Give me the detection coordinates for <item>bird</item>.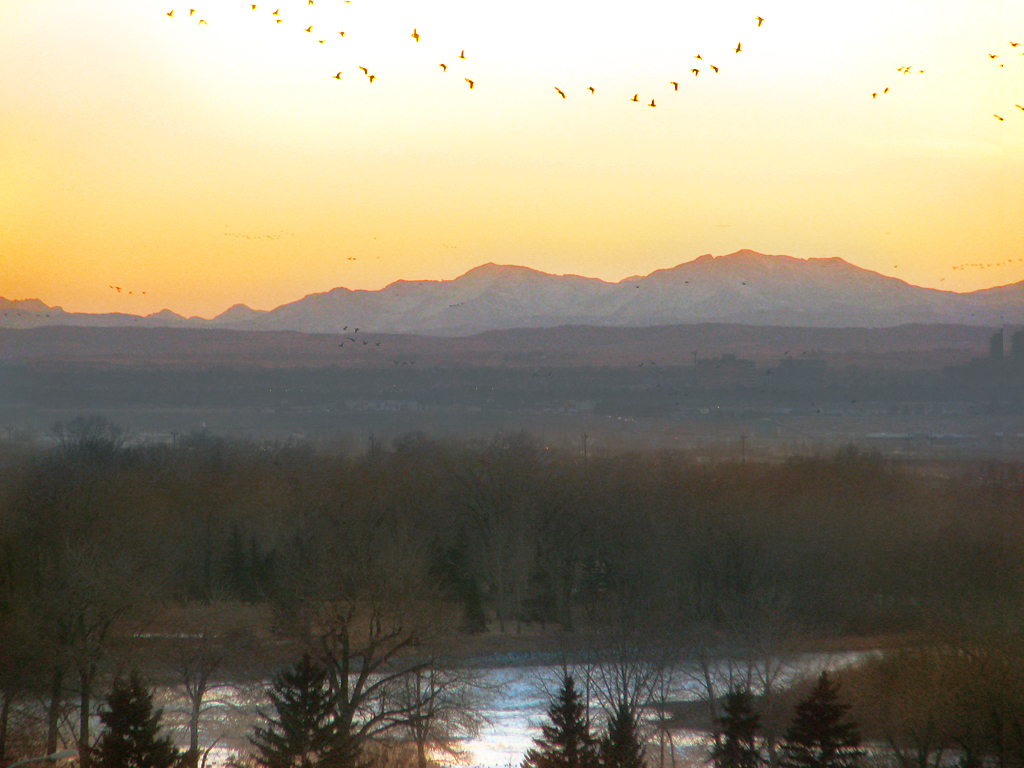
x1=437, y1=63, x2=448, y2=76.
